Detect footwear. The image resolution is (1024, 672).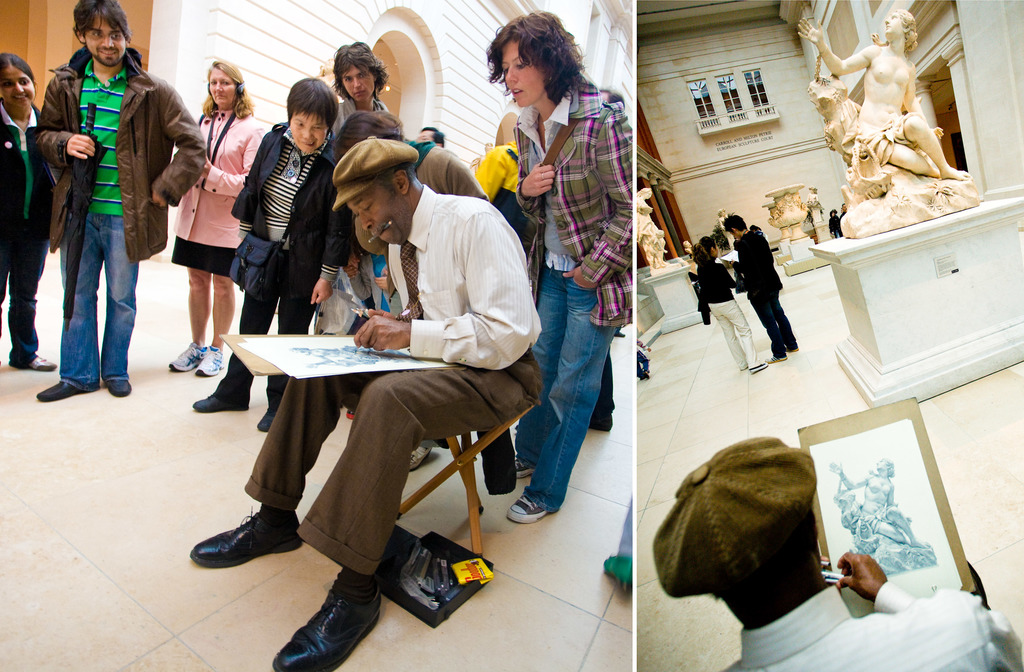
box=[181, 512, 305, 568].
